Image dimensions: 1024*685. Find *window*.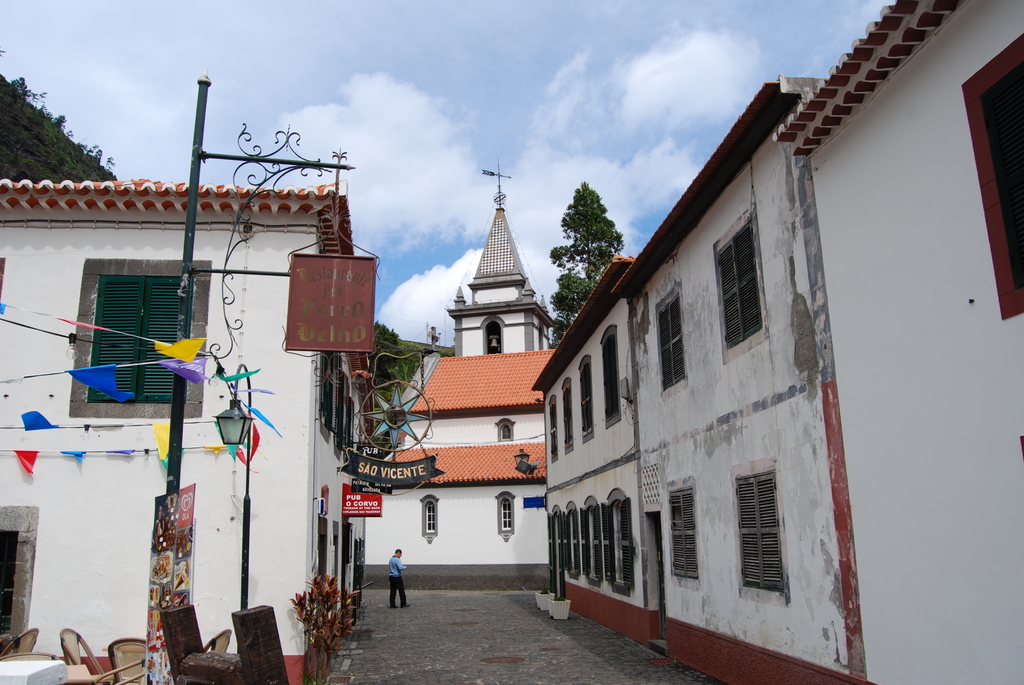
421, 496, 439, 542.
